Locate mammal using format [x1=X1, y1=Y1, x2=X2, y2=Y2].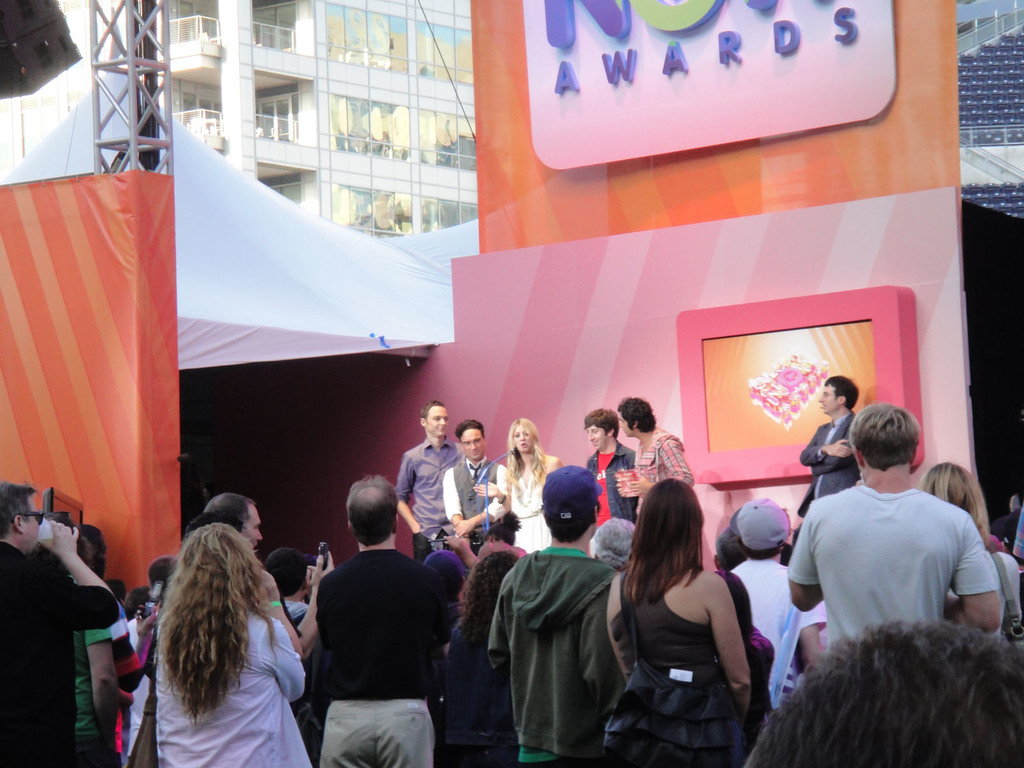
[x1=130, y1=490, x2=292, y2=758].
